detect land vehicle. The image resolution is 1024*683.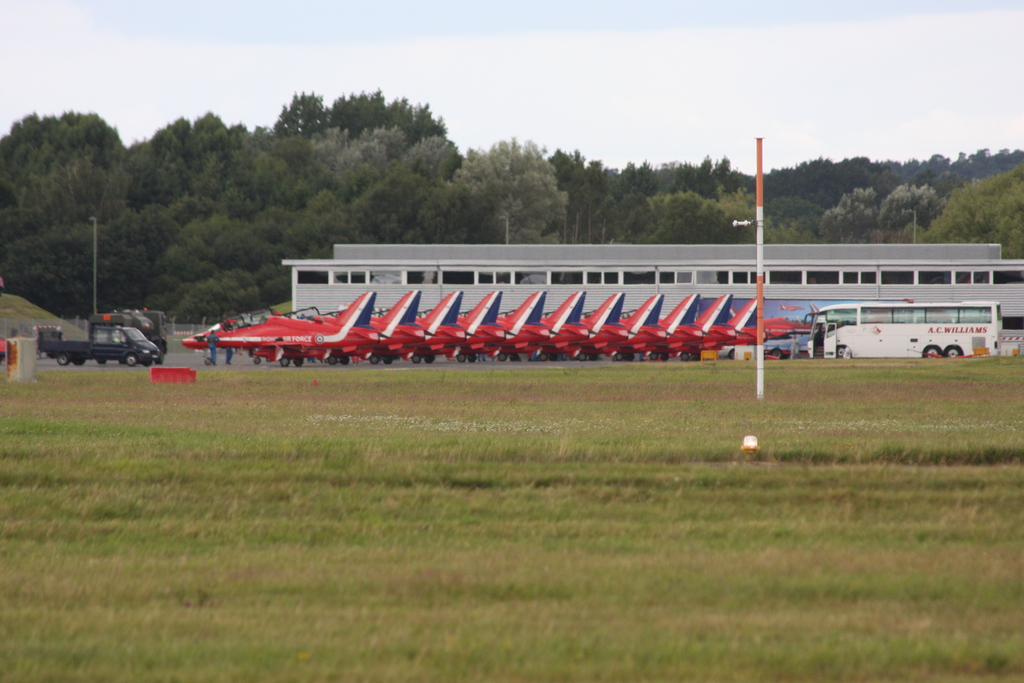
764:313:806:336.
